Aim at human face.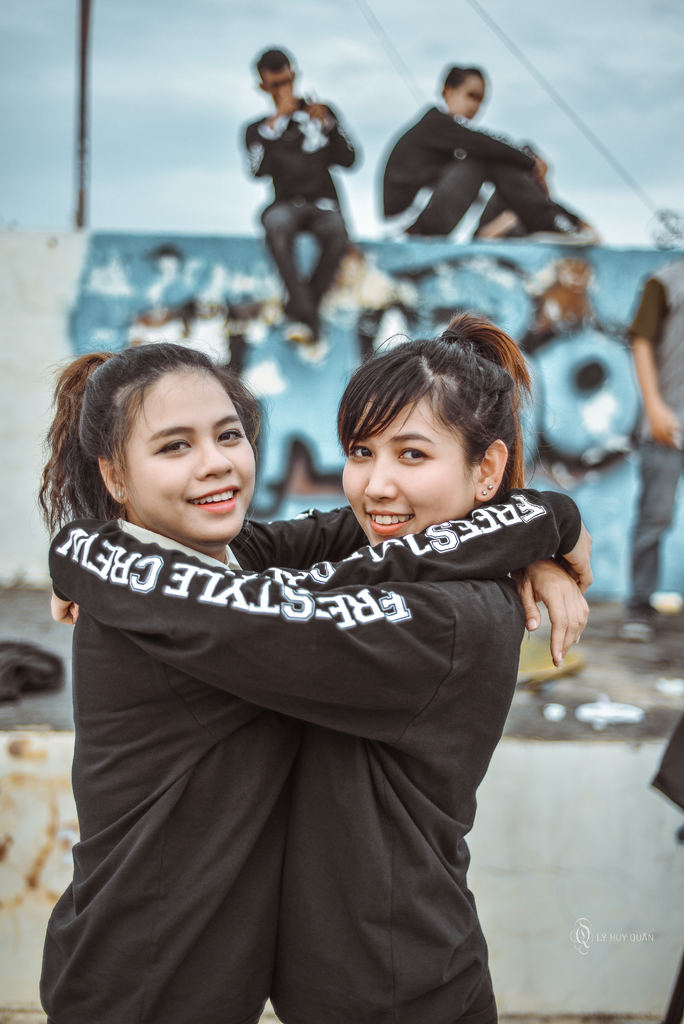
Aimed at (130, 361, 256, 547).
